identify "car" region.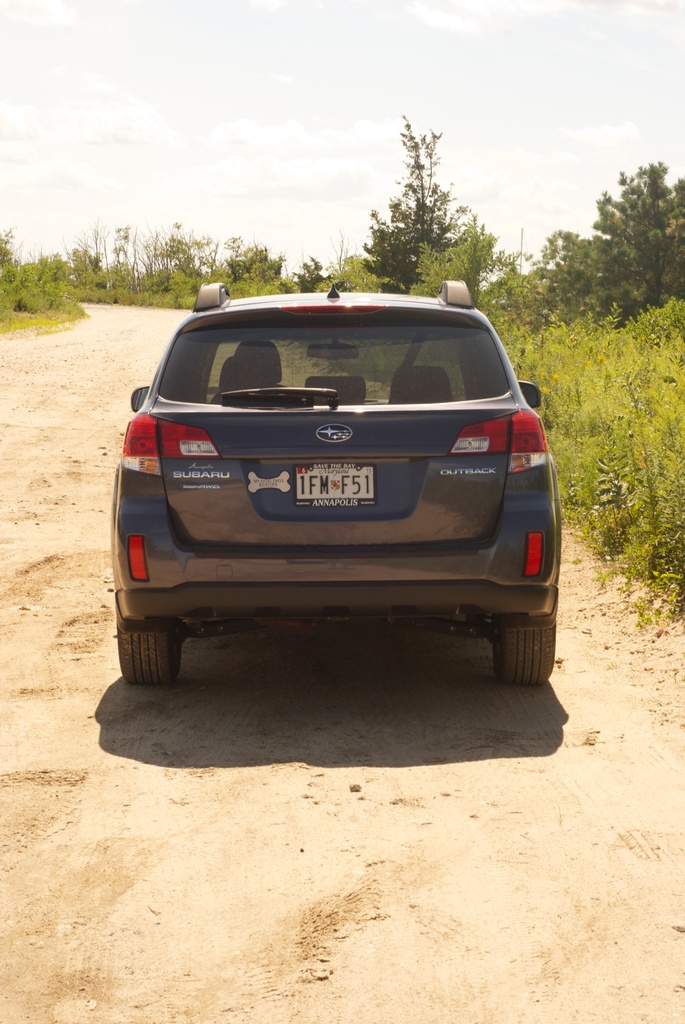
Region: box=[109, 280, 562, 682].
